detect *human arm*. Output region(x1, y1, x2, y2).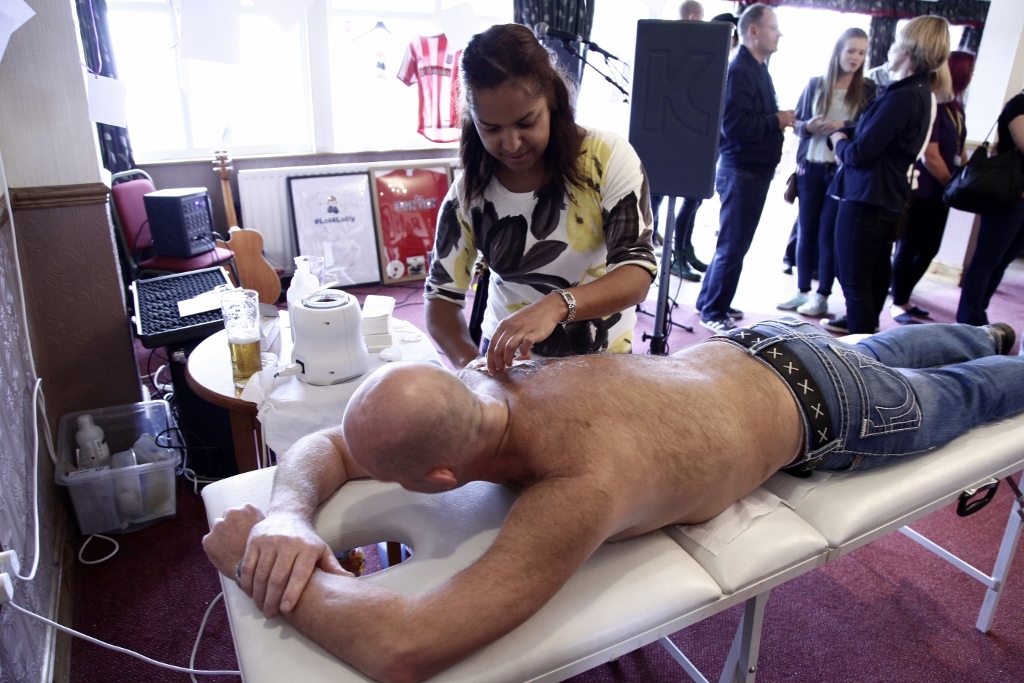
region(479, 142, 661, 372).
